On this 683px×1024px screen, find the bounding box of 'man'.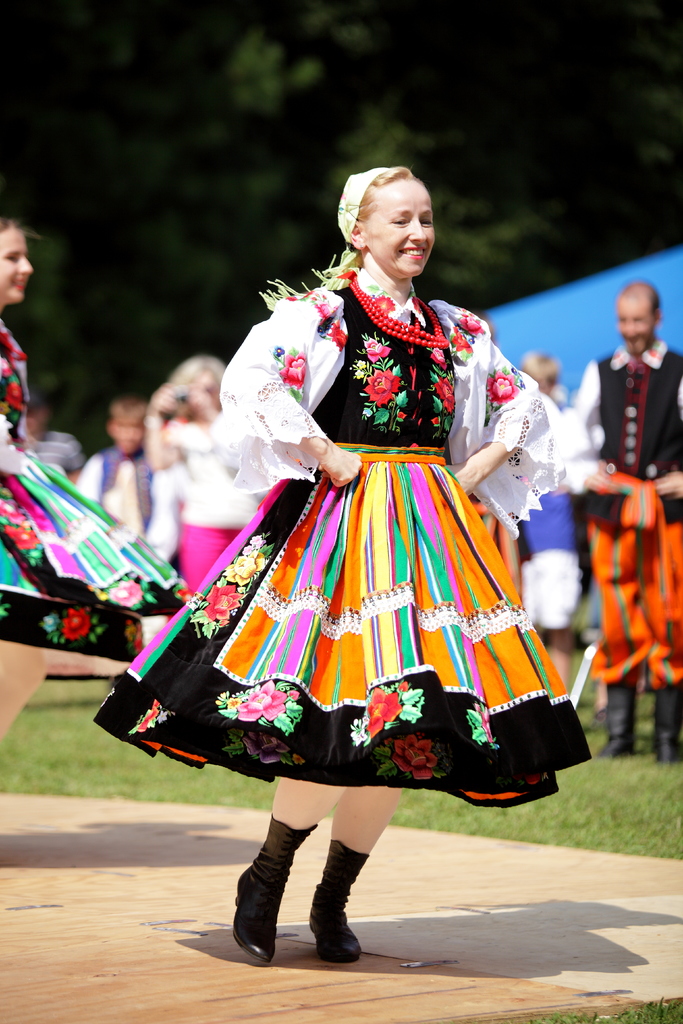
Bounding box: rect(561, 282, 682, 764).
